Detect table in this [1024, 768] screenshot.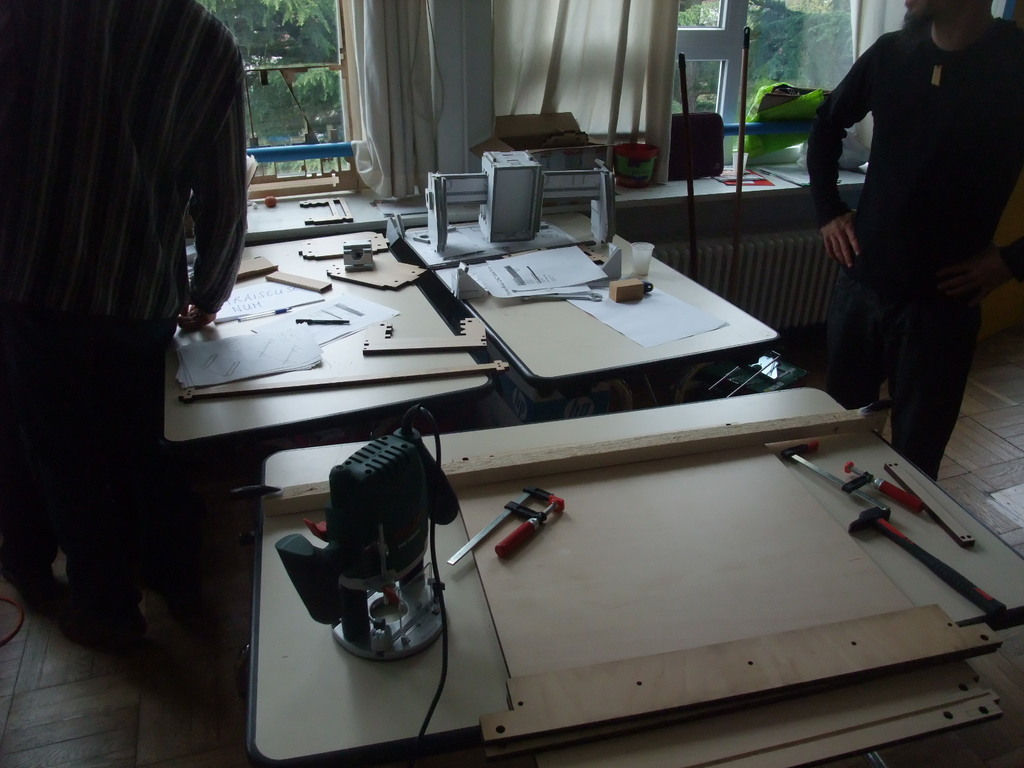
Detection: bbox(400, 230, 773, 384).
